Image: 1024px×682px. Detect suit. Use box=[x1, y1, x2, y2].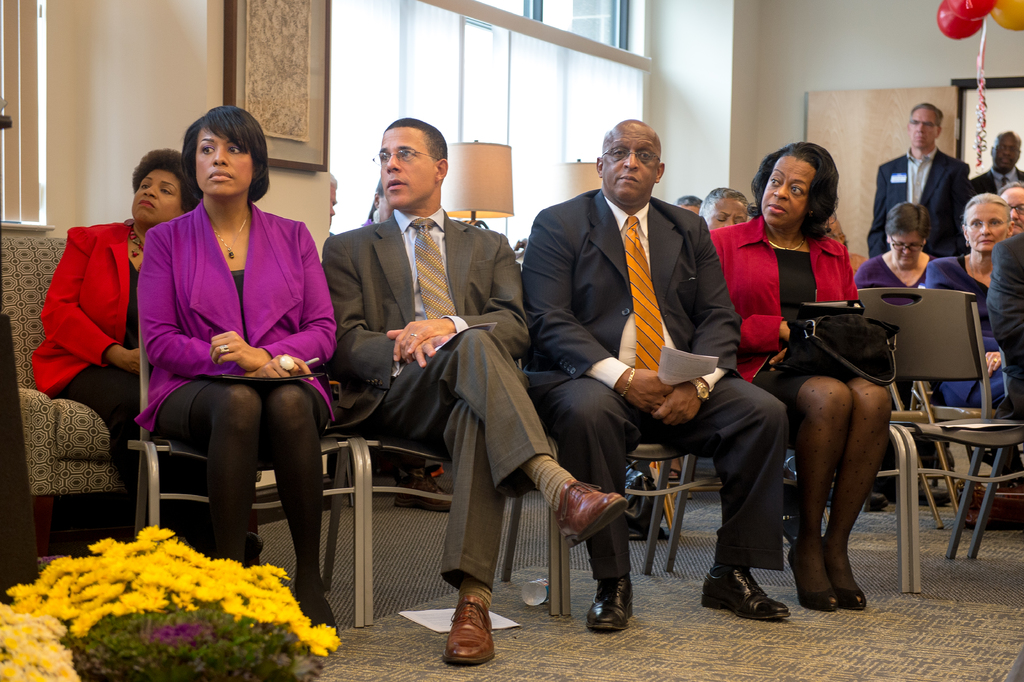
box=[865, 146, 966, 263].
